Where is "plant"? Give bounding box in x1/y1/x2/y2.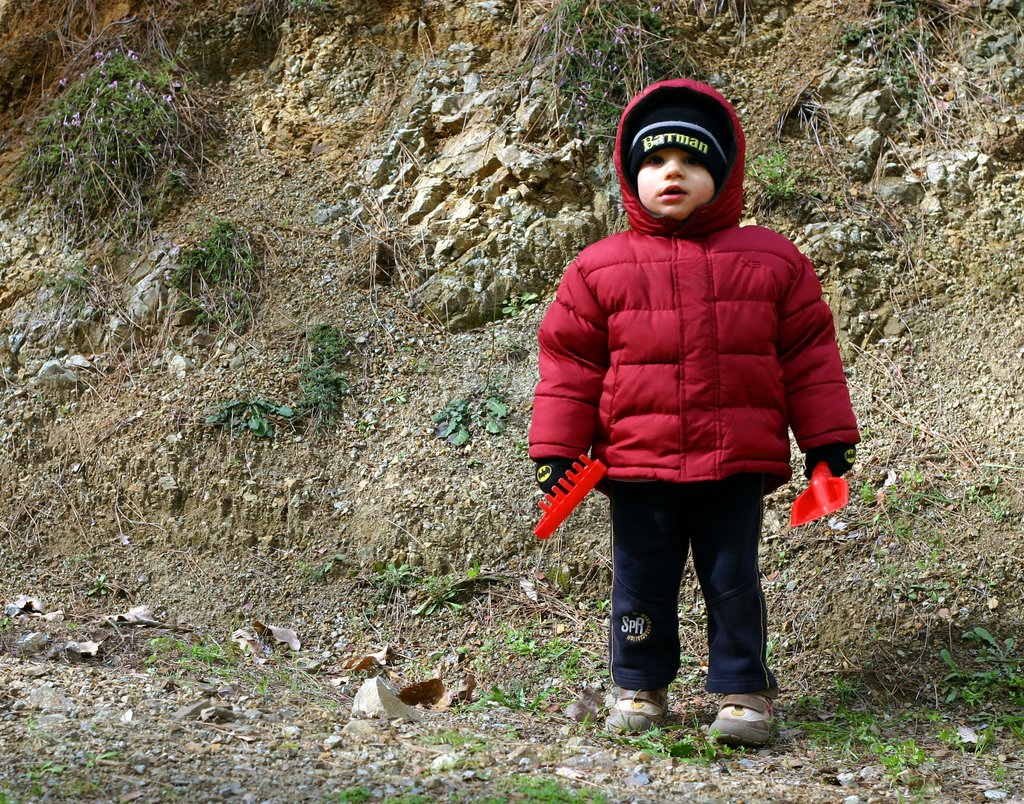
293/559/324/580.
